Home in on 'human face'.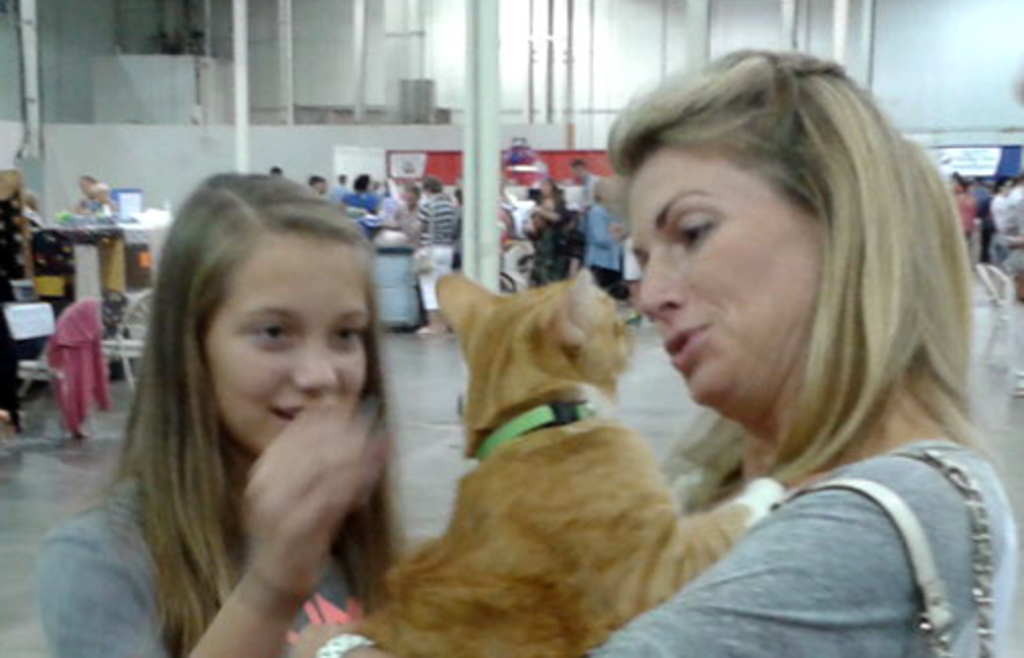
Homed in at [x1=545, y1=199, x2=559, y2=207].
